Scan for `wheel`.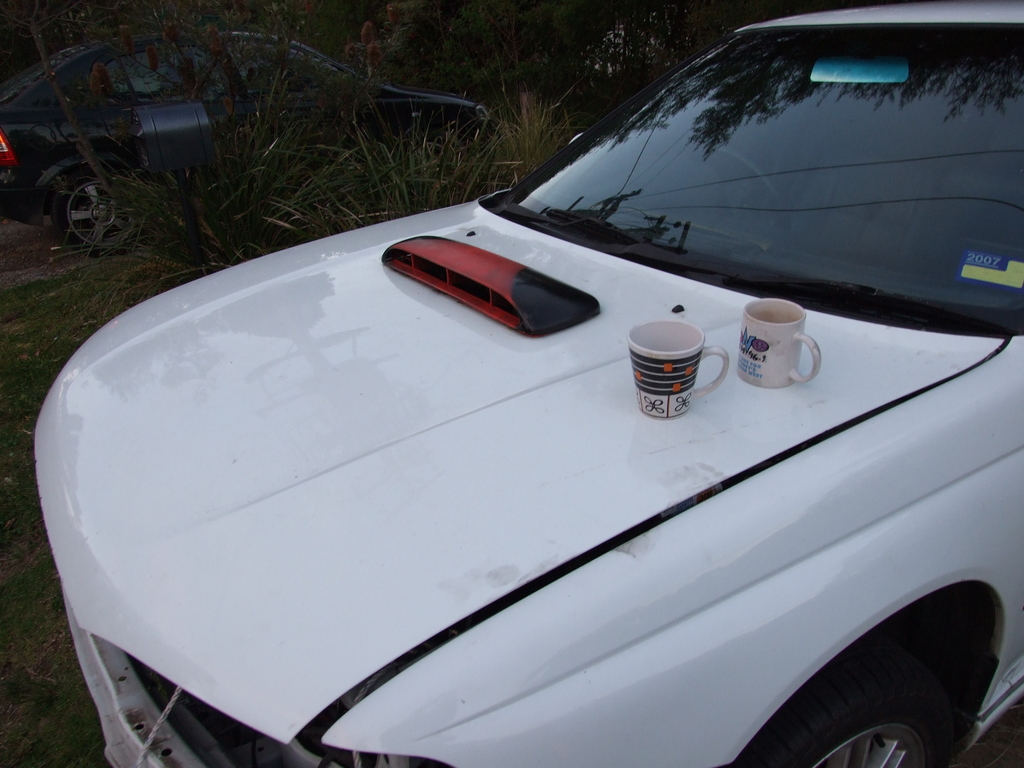
Scan result: left=758, top=640, right=977, bottom=757.
